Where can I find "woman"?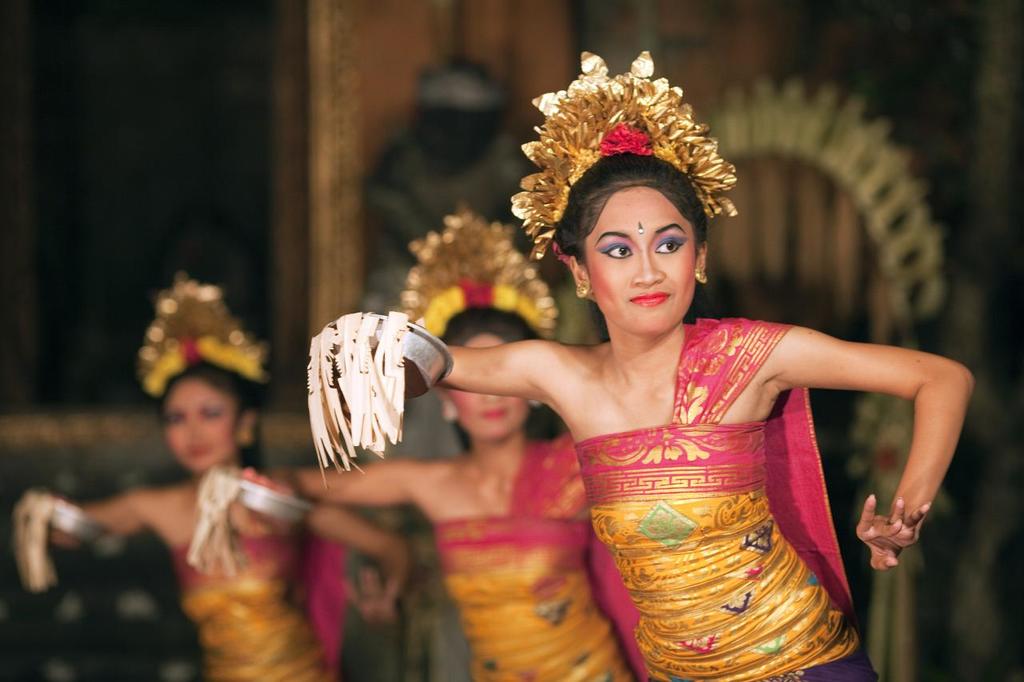
You can find it at 5 277 417 681.
